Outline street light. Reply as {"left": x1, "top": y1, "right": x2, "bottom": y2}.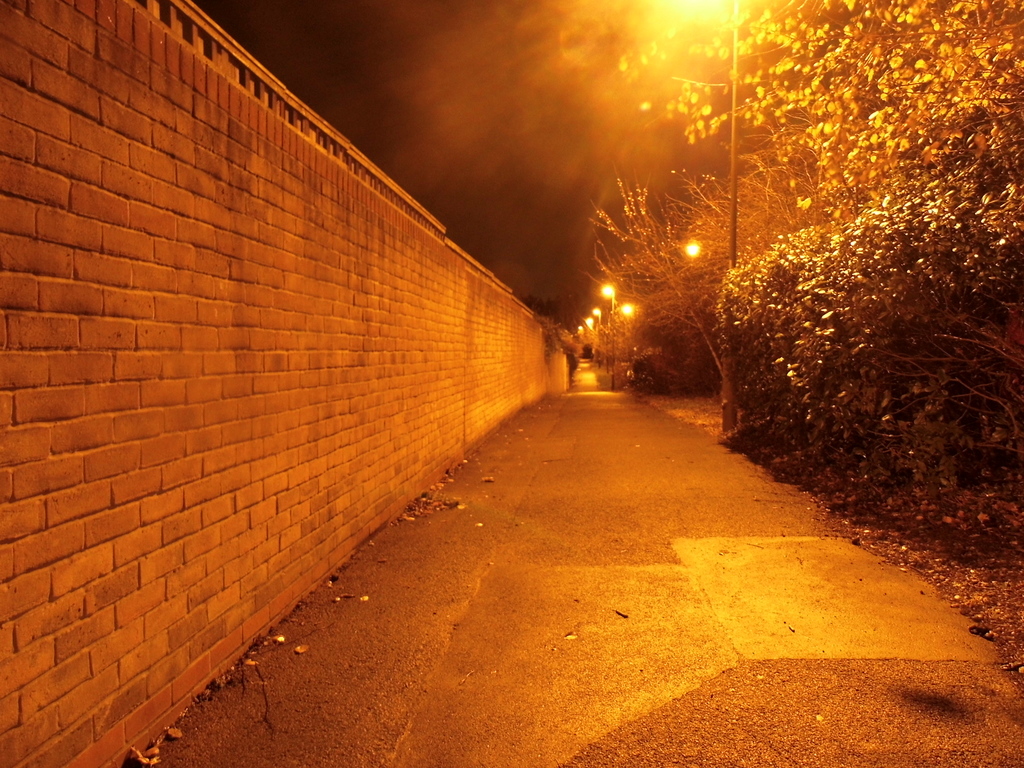
{"left": 599, "top": 285, "right": 615, "bottom": 358}.
